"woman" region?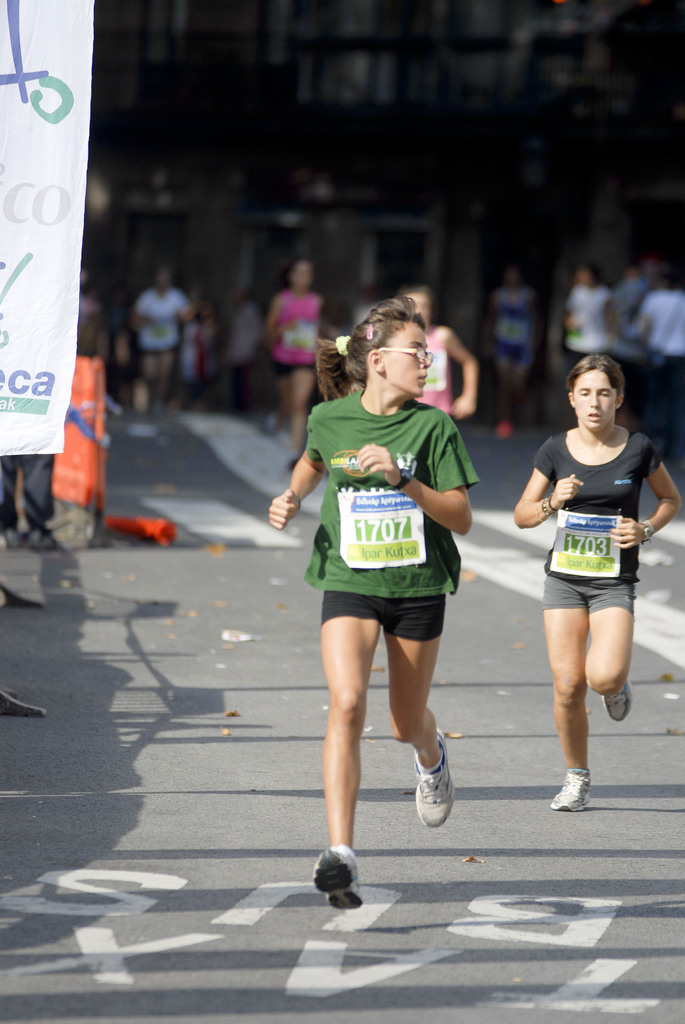
box(262, 294, 489, 917)
